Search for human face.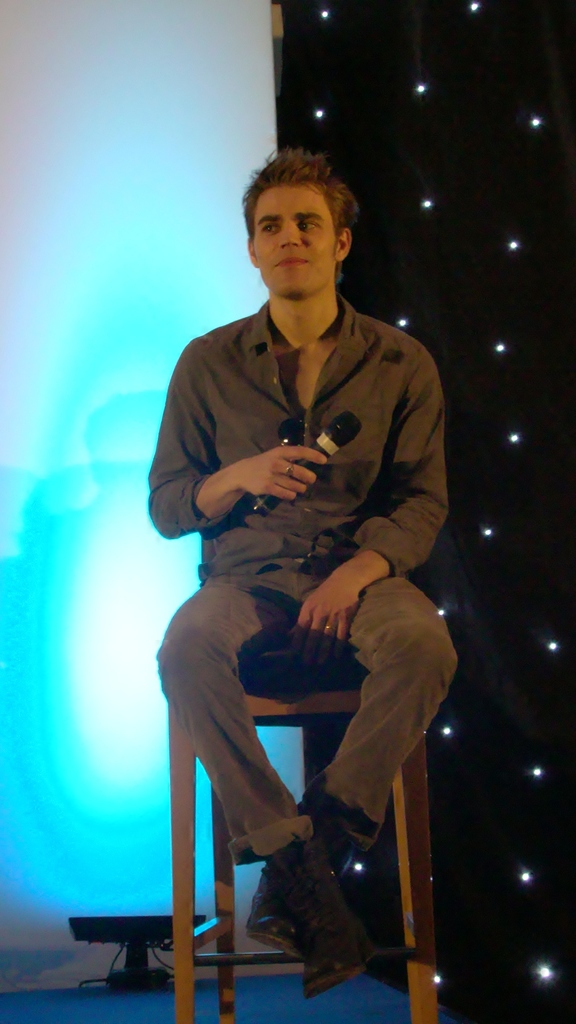
Found at locate(254, 186, 331, 293).
